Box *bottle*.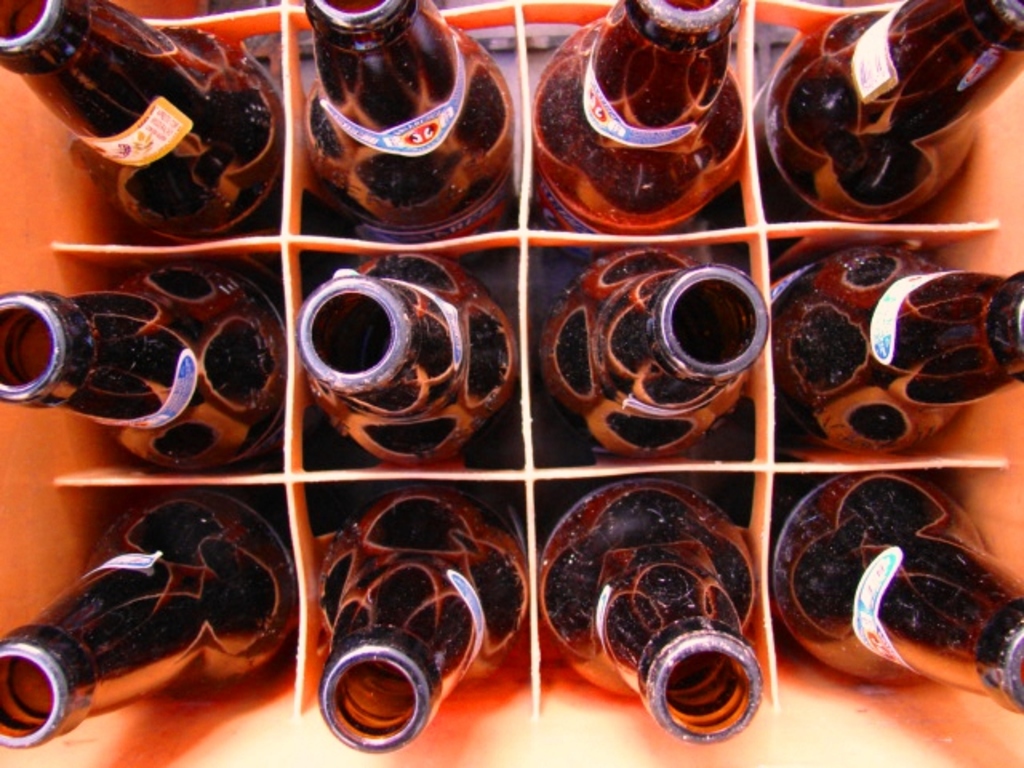
523, 237, 762, 437.
